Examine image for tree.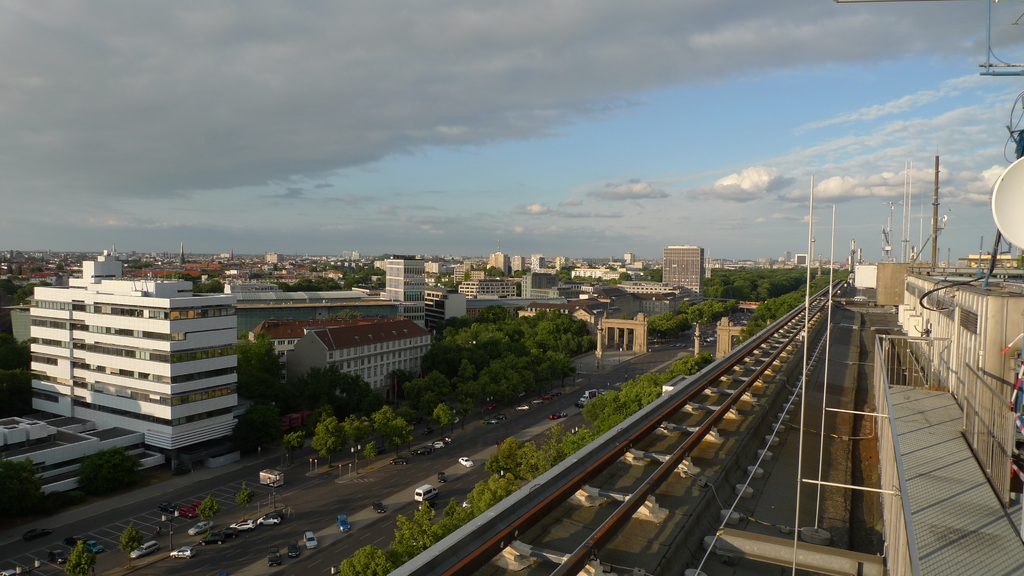
Examination result: x1=225, y1=331, x2=278, y2=407.
